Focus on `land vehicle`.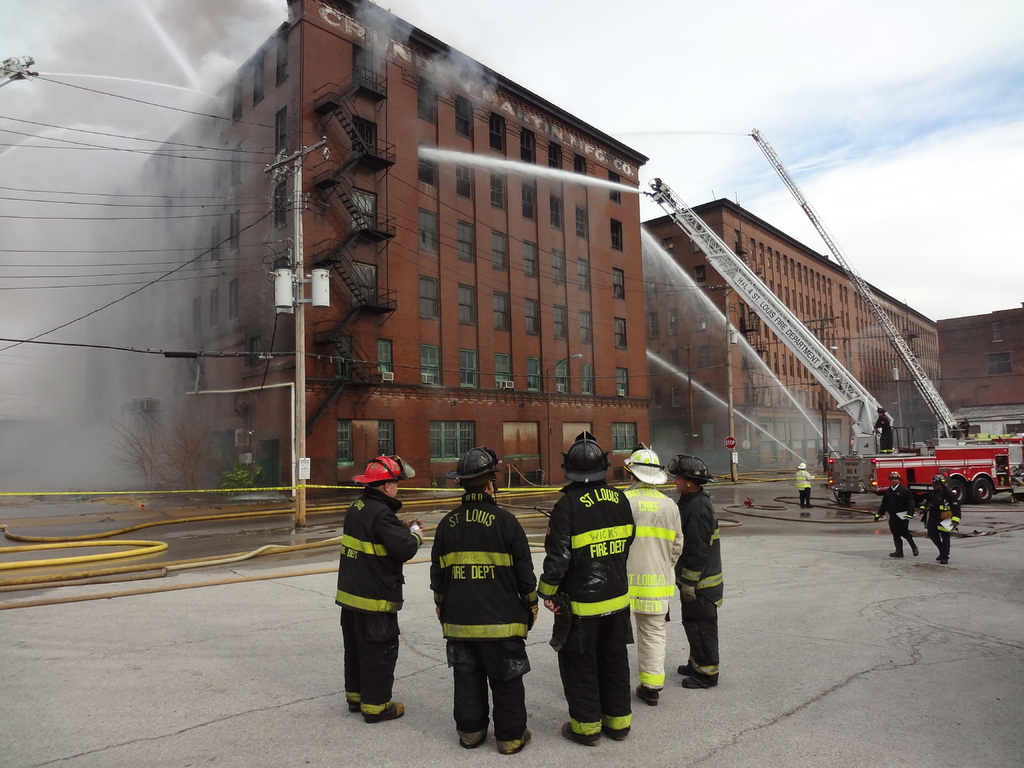
Focused at [x1=747, y1=125, x2=1023, y2=474].
